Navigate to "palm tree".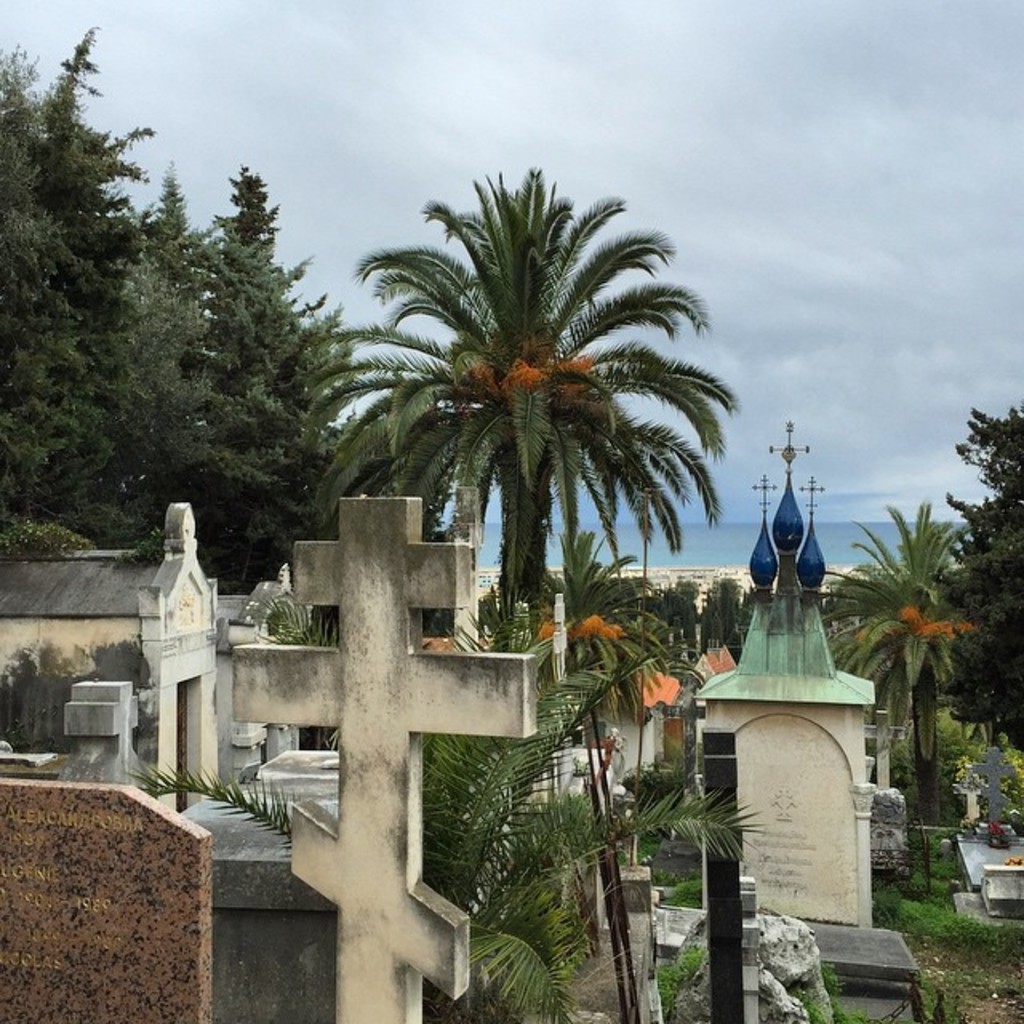
Navigation target: (298,154,744,632).
